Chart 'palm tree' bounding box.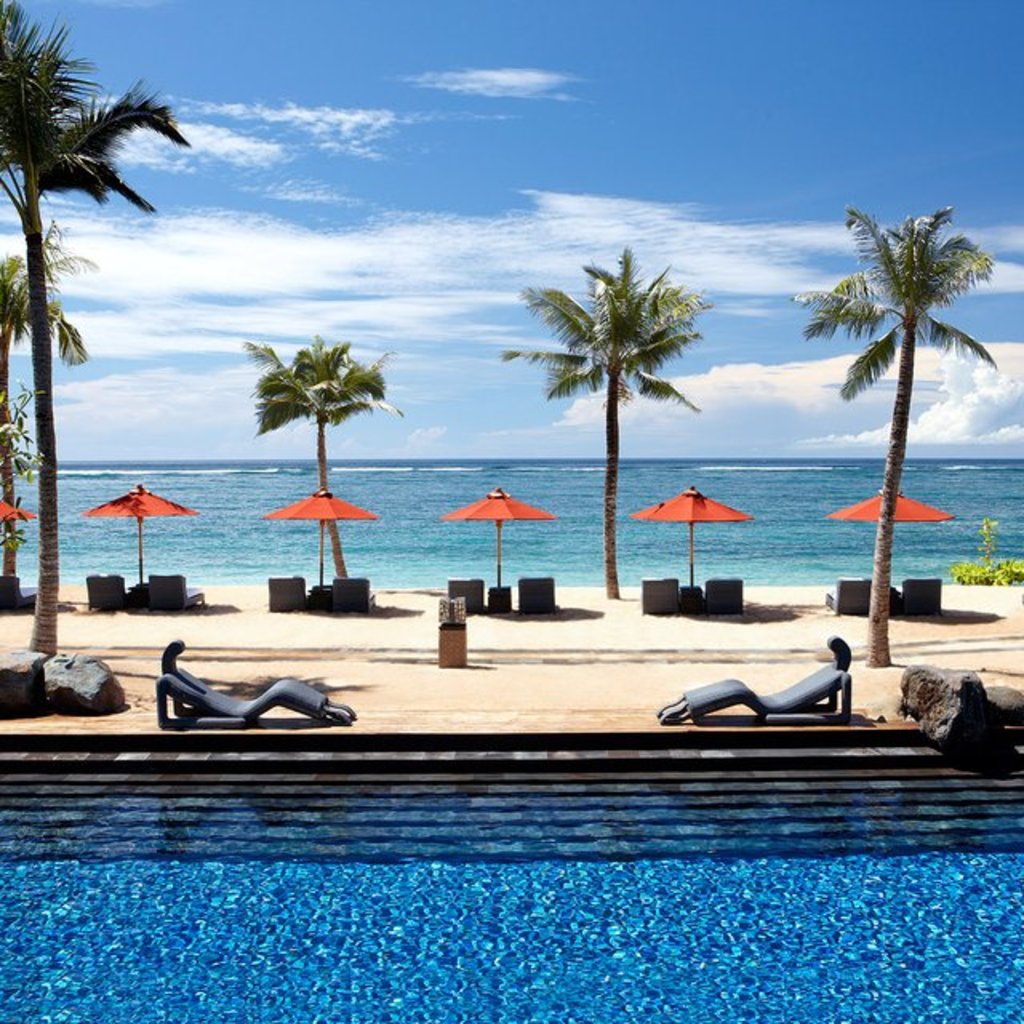
Charted: [248, 331, 411, 579].
